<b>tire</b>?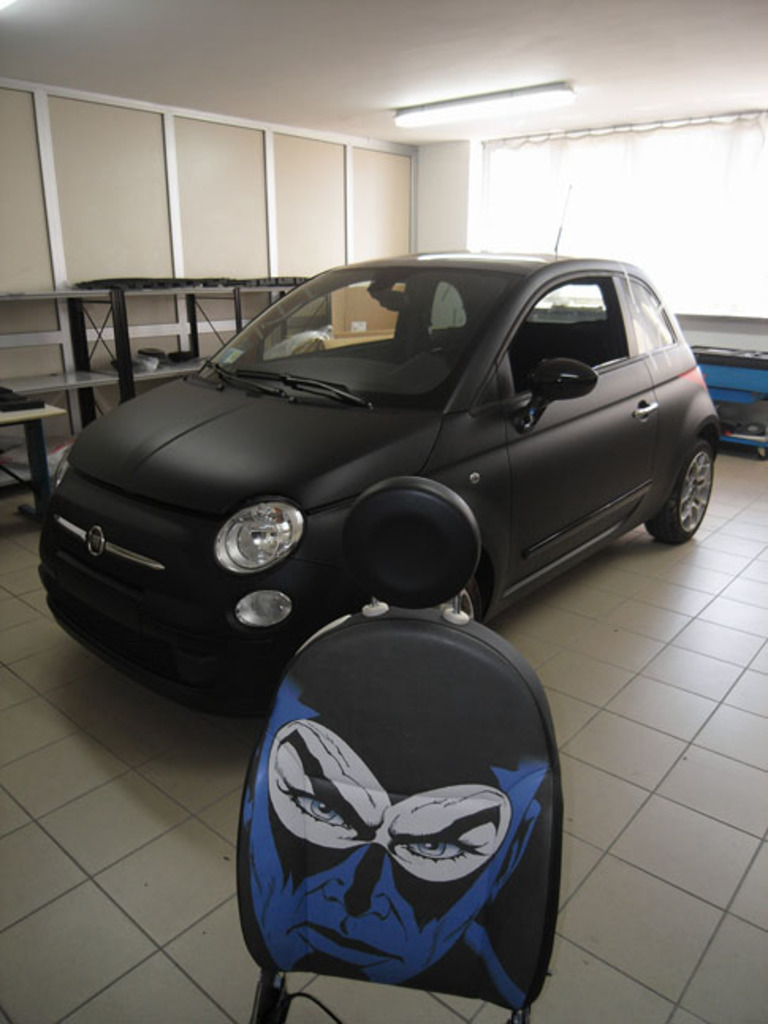
648,426,716,541
